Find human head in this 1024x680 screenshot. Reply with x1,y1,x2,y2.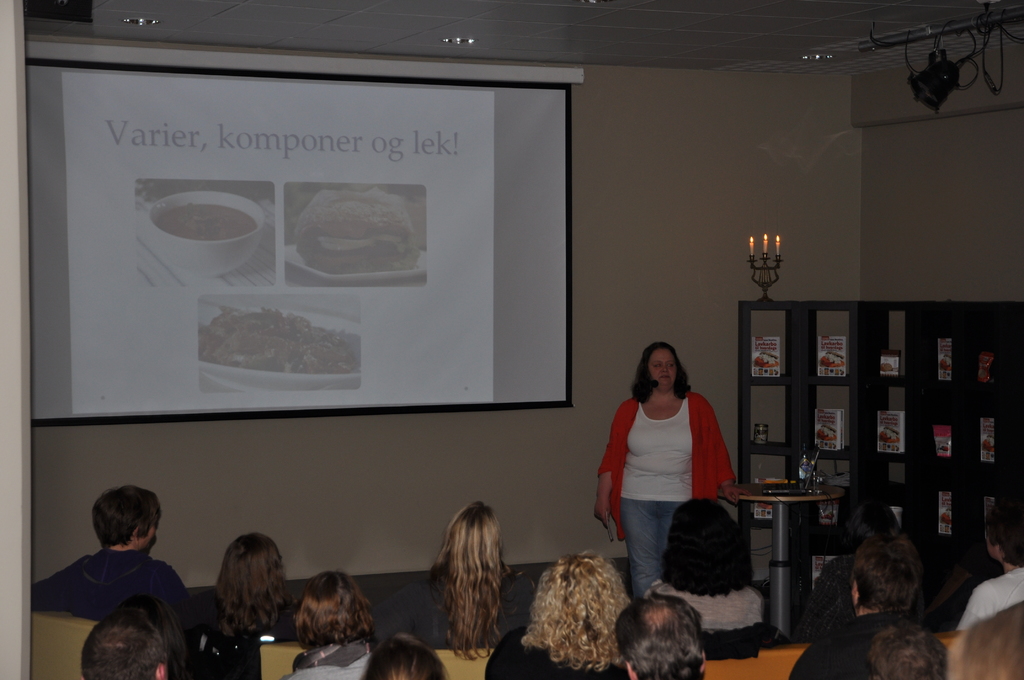
615,594,708,679.
